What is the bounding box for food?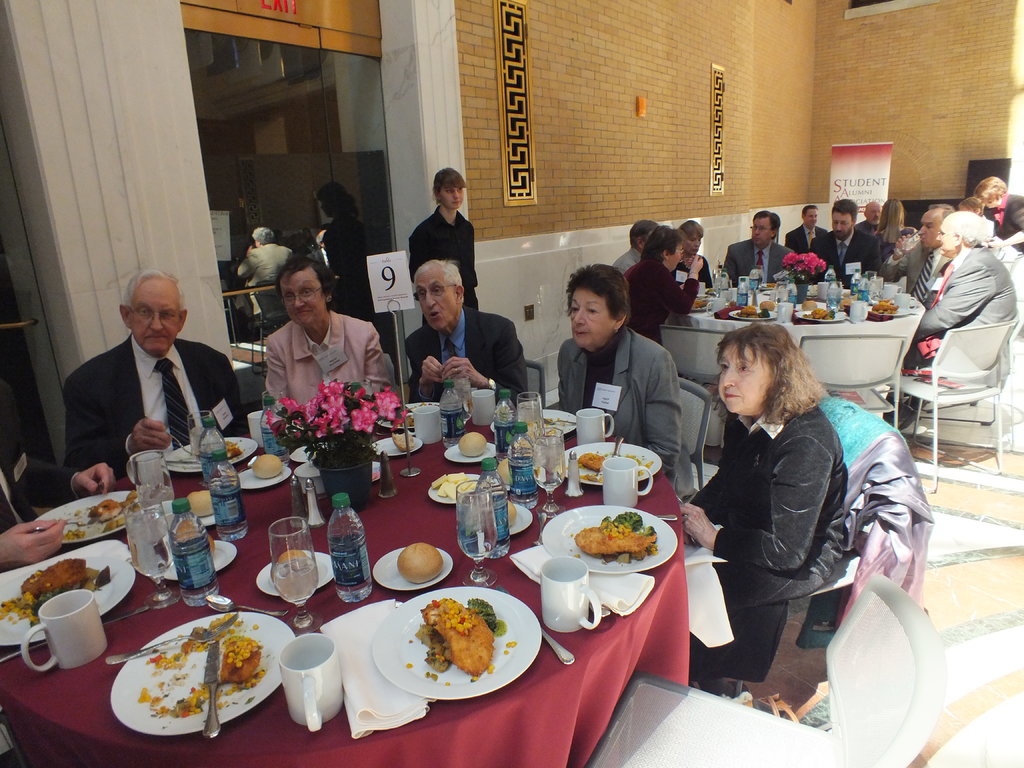
bbox=(404, 611, 521, 693).
